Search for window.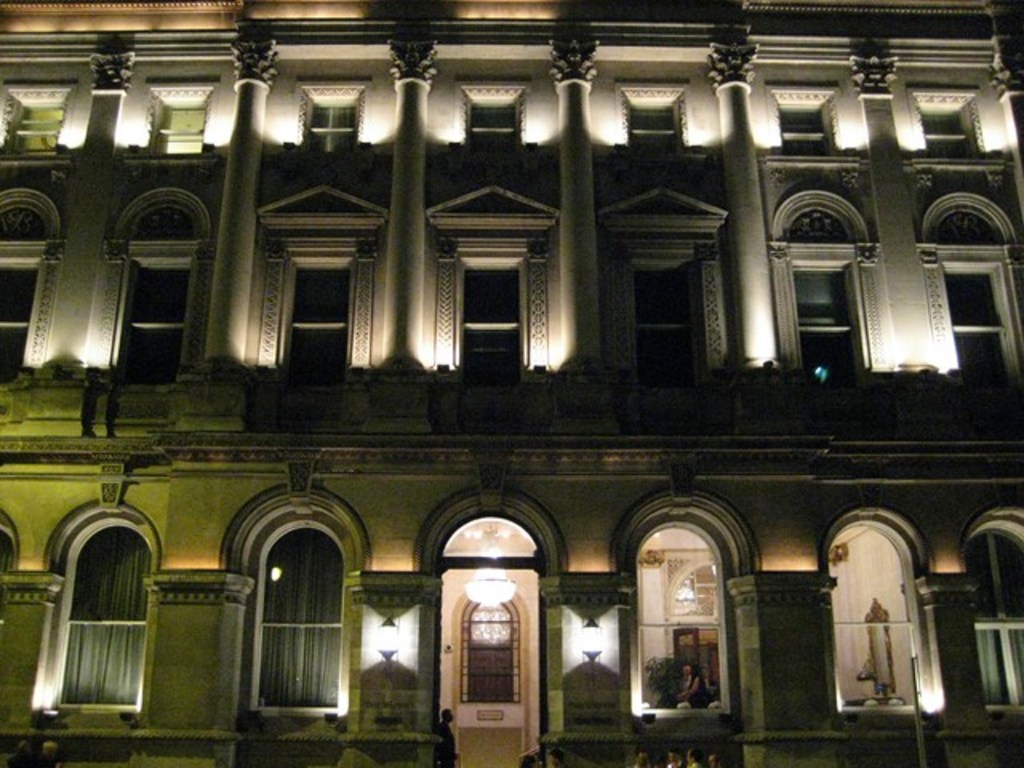
Found at rect(456, 266, 526, 368).
